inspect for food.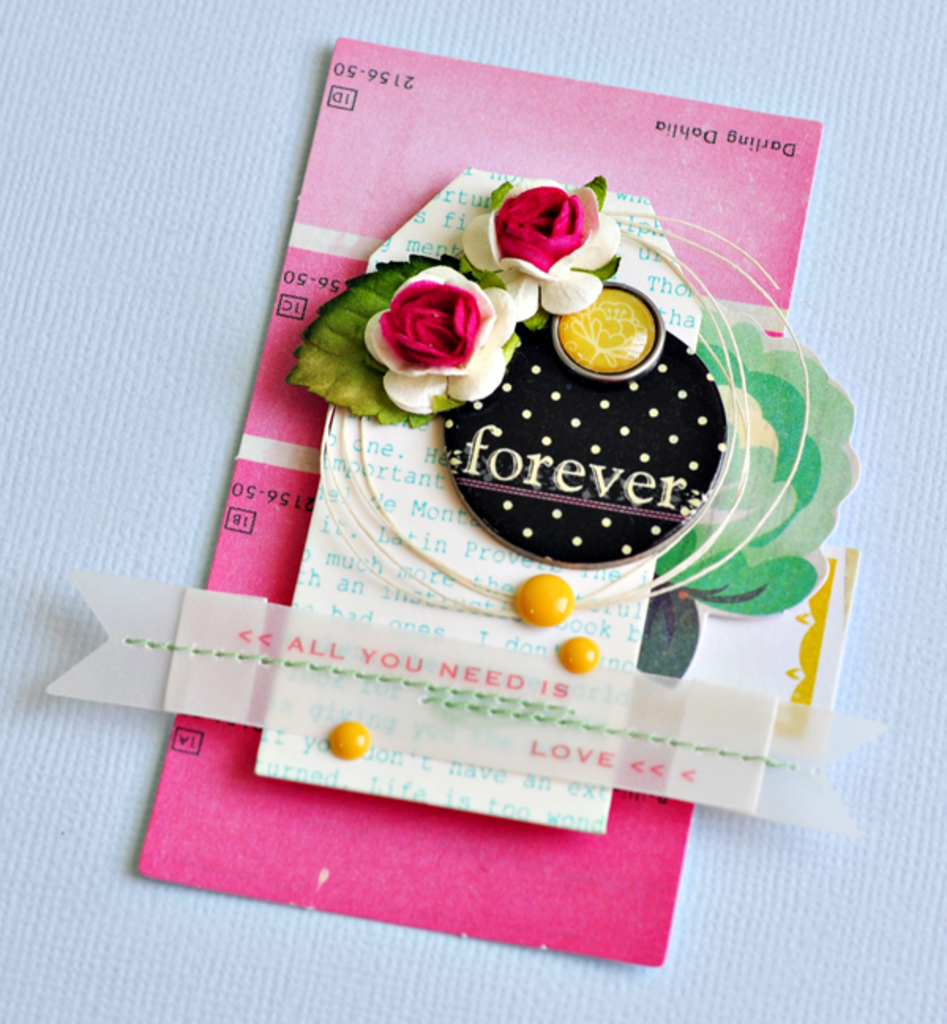
Inspection: [left=330, top=716, right=371, bottom=764].
